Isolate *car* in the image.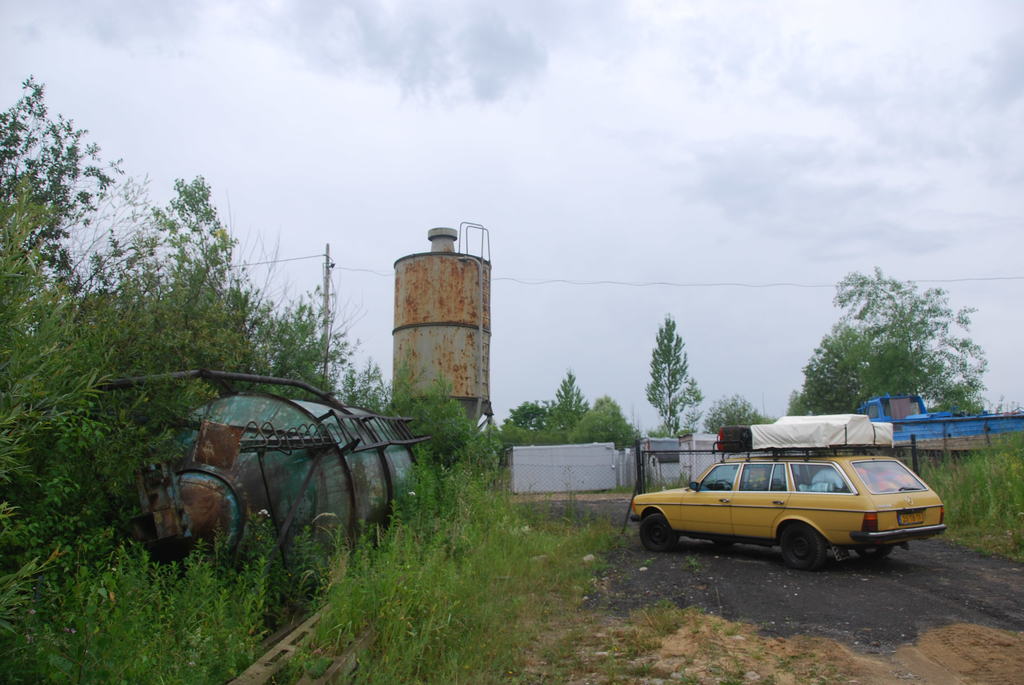
Isolated region: bbox(634, 445, 948, 574).
